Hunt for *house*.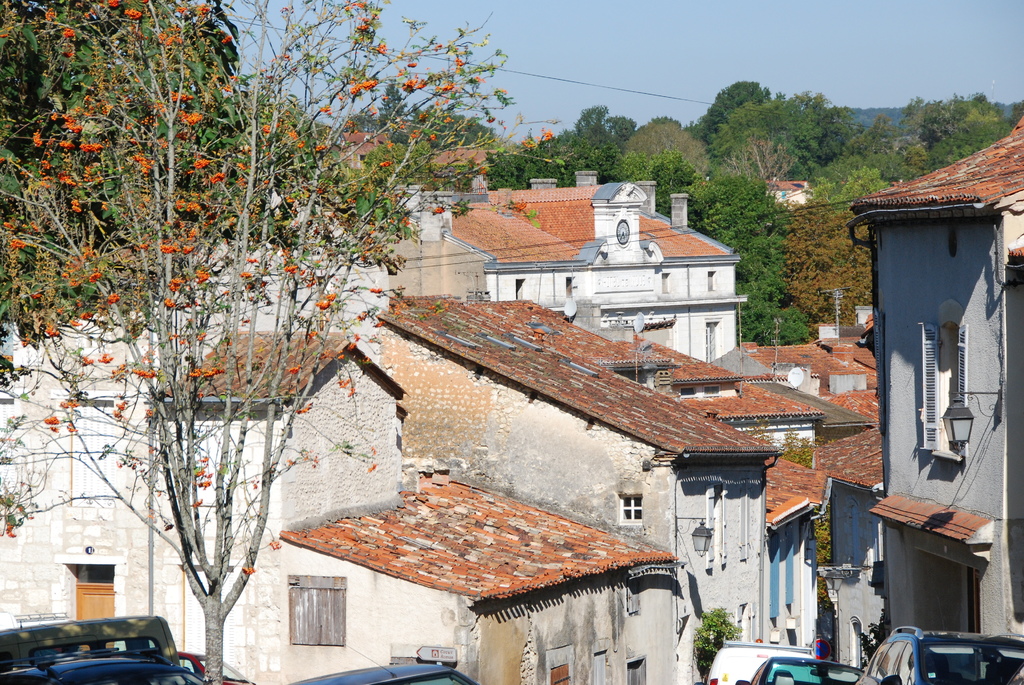
Hunted down at [x1=424, y1=138, x2=485, y2=187].
